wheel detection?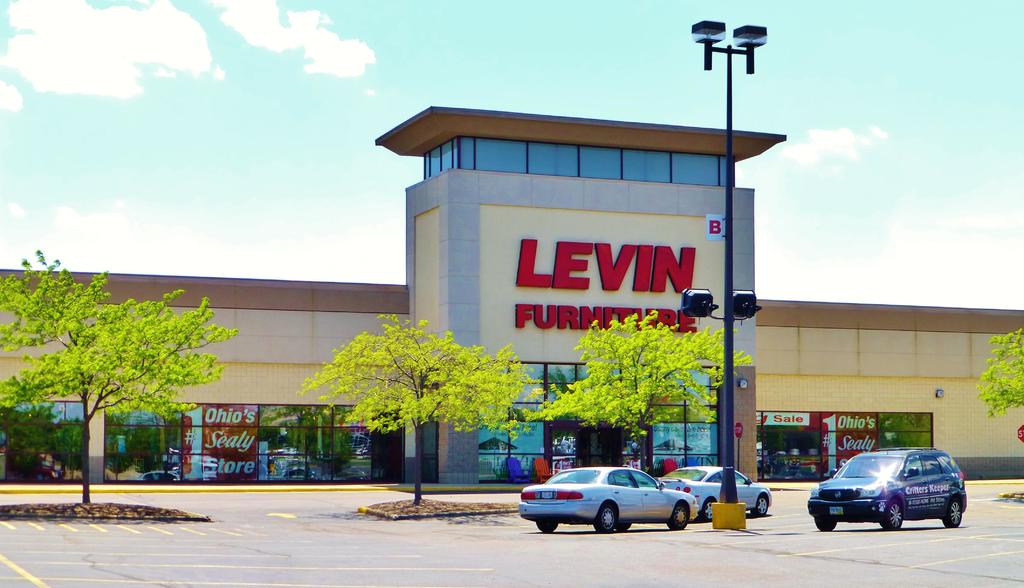
{"x1": 753, "y1": 494, "x2": 769, "y2": 518}
